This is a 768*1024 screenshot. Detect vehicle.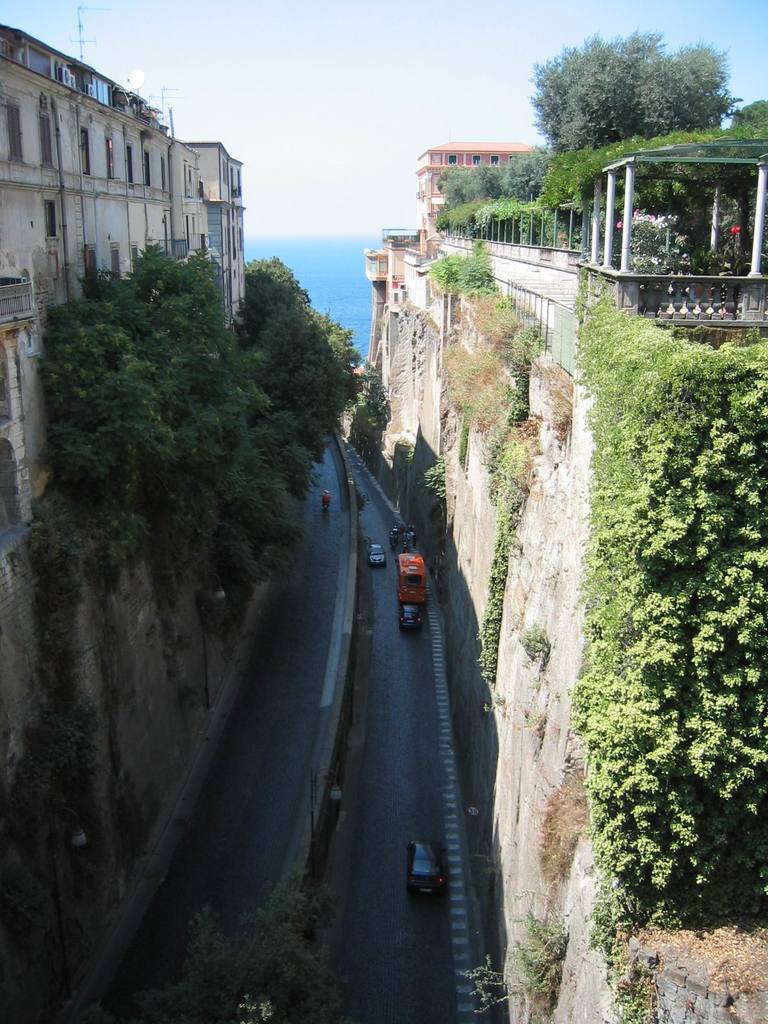
crop(405, 838, 442, 894).
